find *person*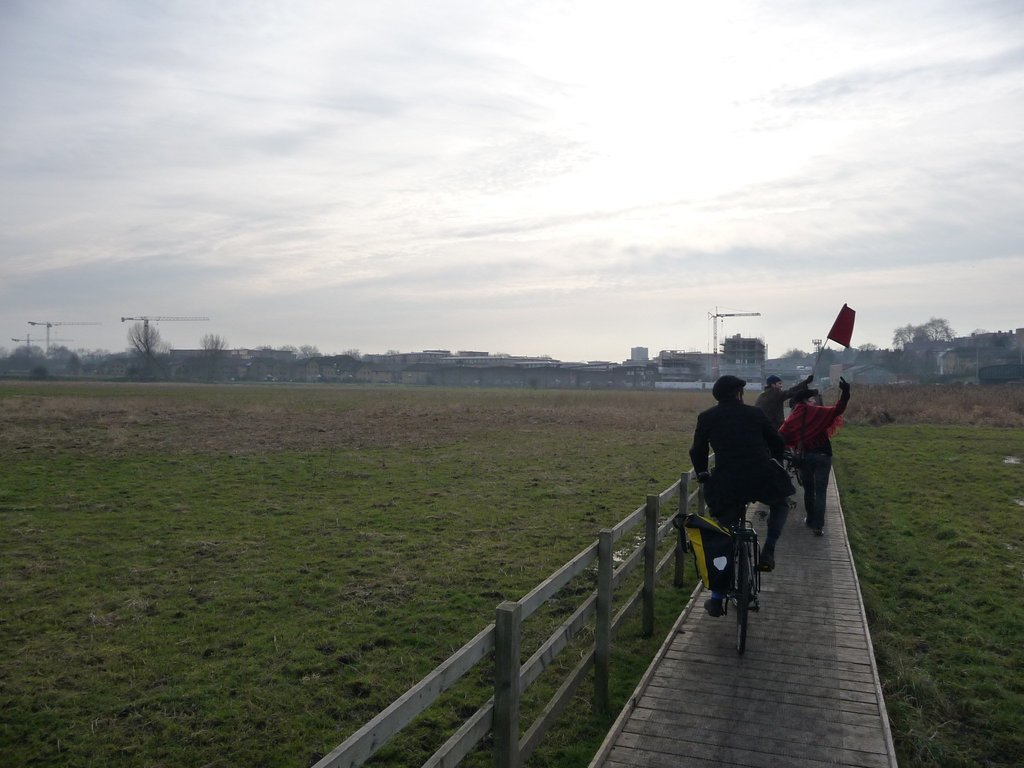
x1=776 y1=380 x2=851 y2=533
